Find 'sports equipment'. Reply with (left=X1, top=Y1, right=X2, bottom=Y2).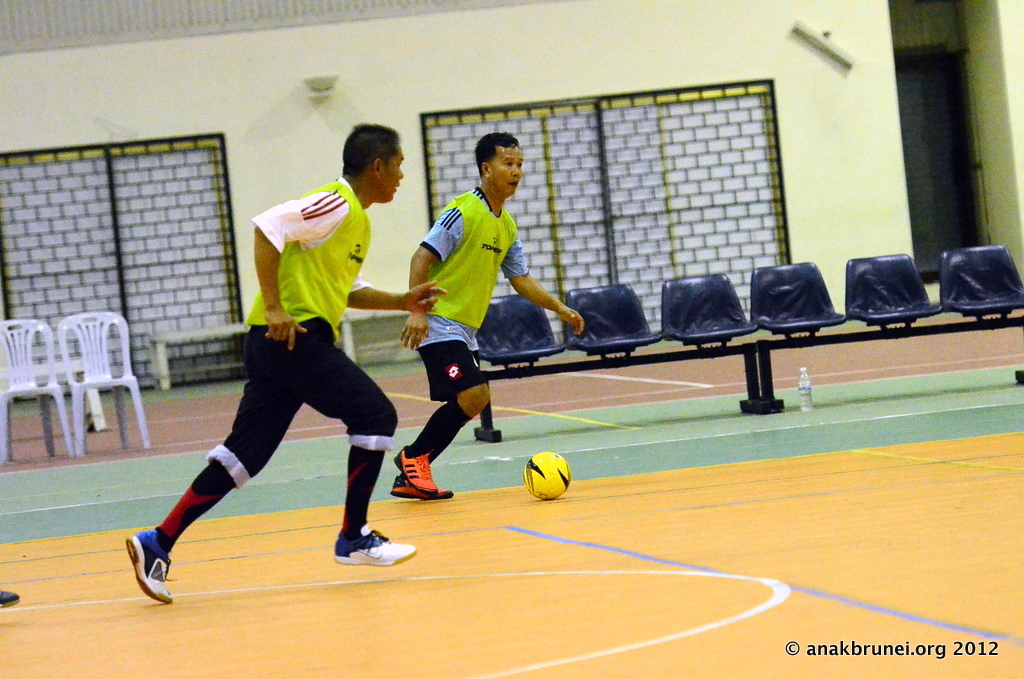
(left=395, top=464, right=459, bottom=502).
